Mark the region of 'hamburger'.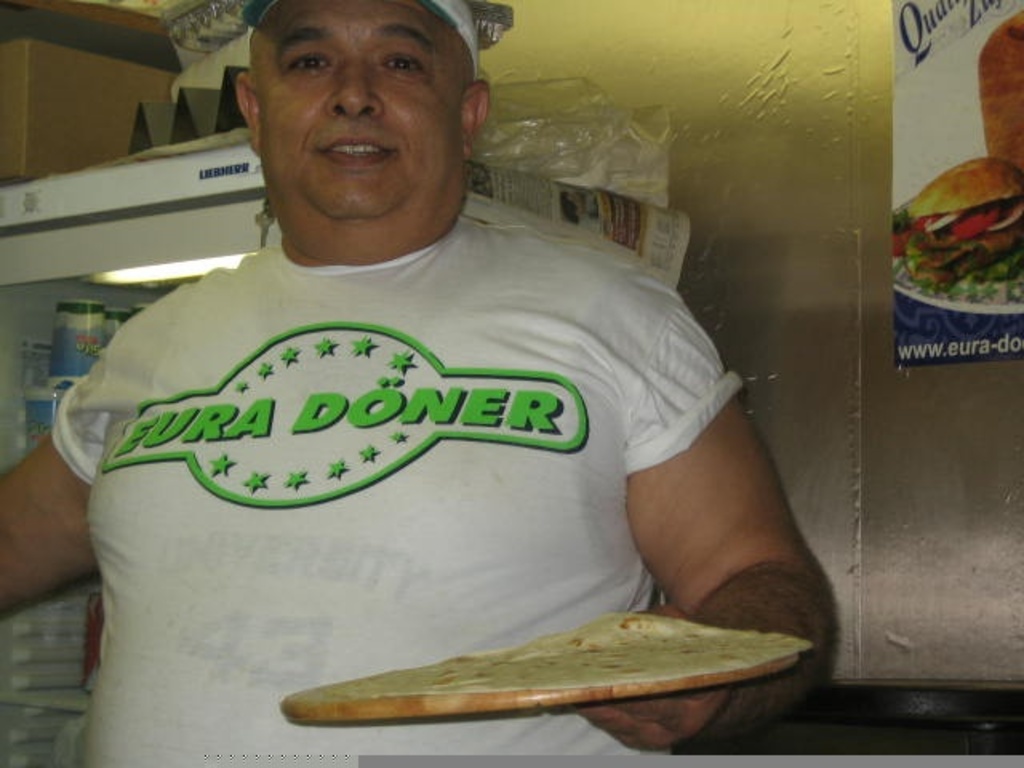
Region: pyautogui.locateOnScreen(894, 162, 1022, 272).
